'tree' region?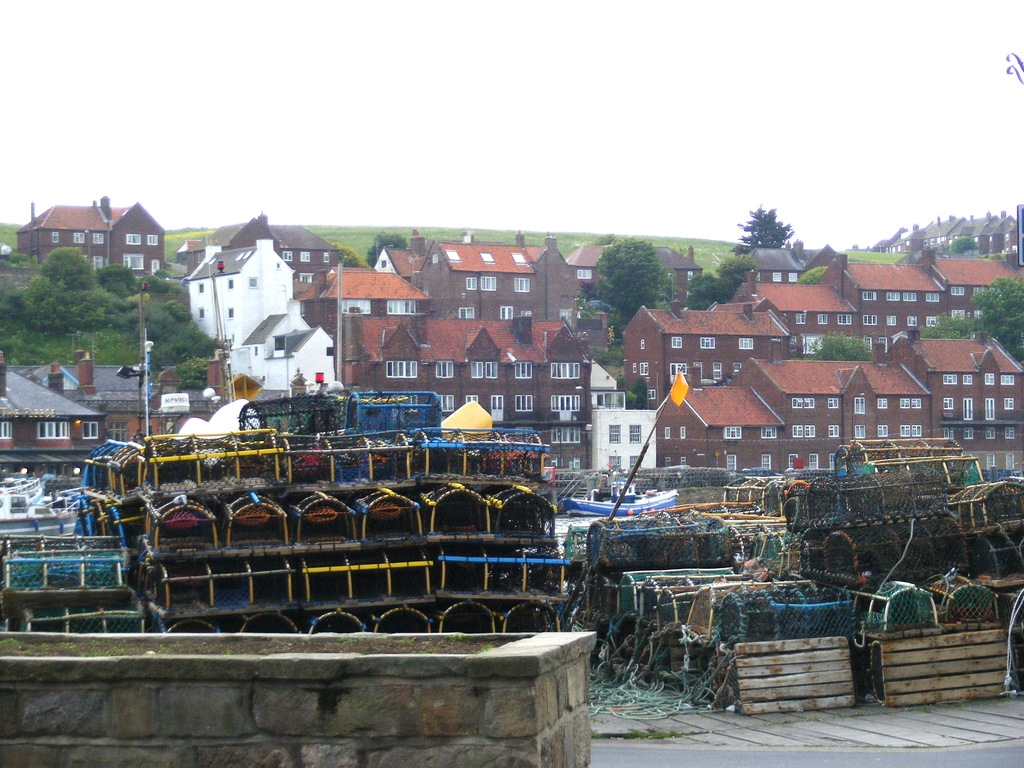
box(803, 328, 877, 362)
